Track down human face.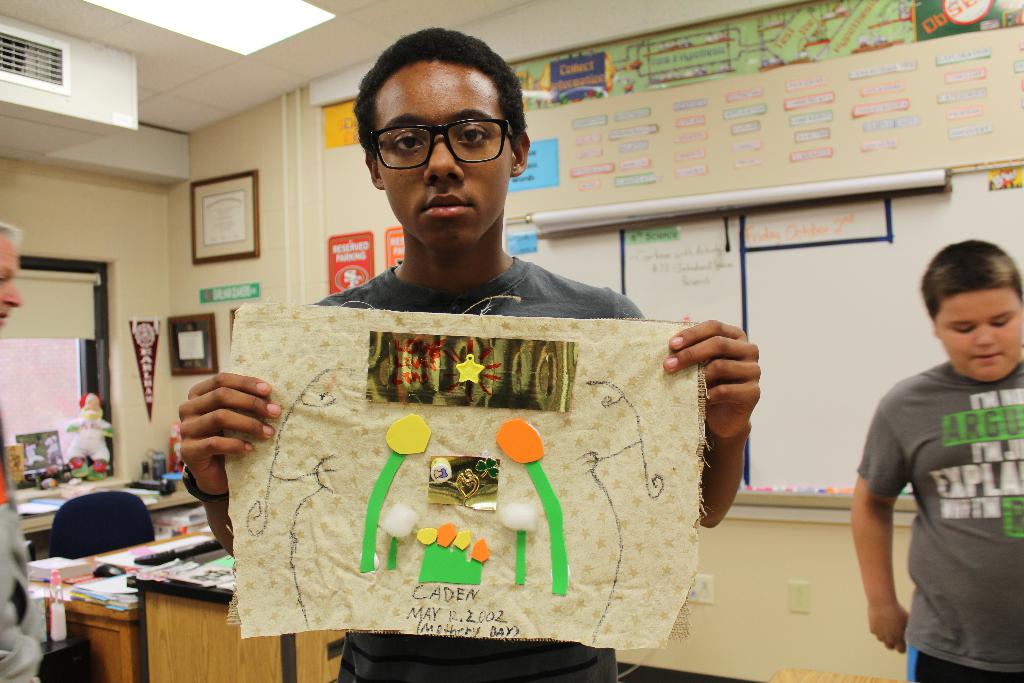
Tracked to crop(388, 60, 509, 251).
